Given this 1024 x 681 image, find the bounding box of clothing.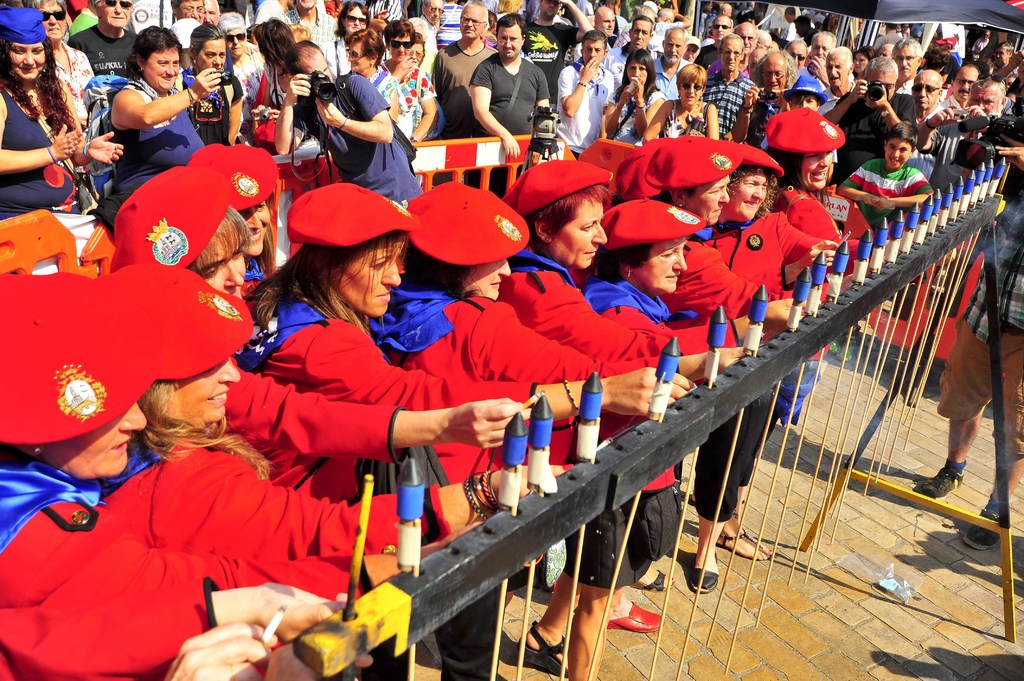
locate(204, 346, 442, 474).
